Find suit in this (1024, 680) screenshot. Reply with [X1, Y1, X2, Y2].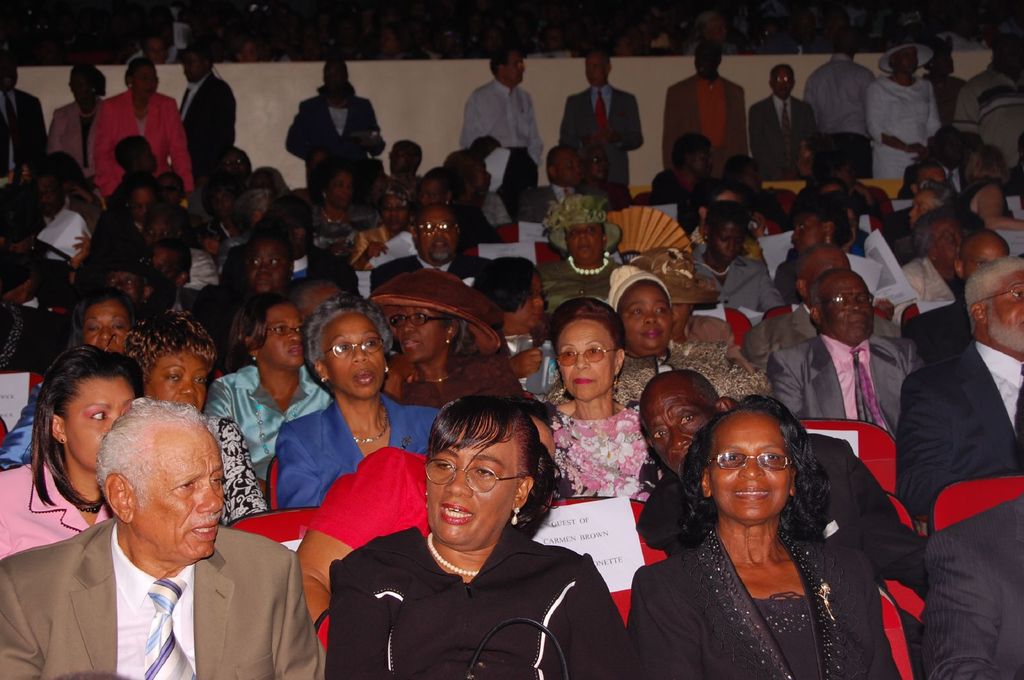
[913, 480, 1023, 679].
